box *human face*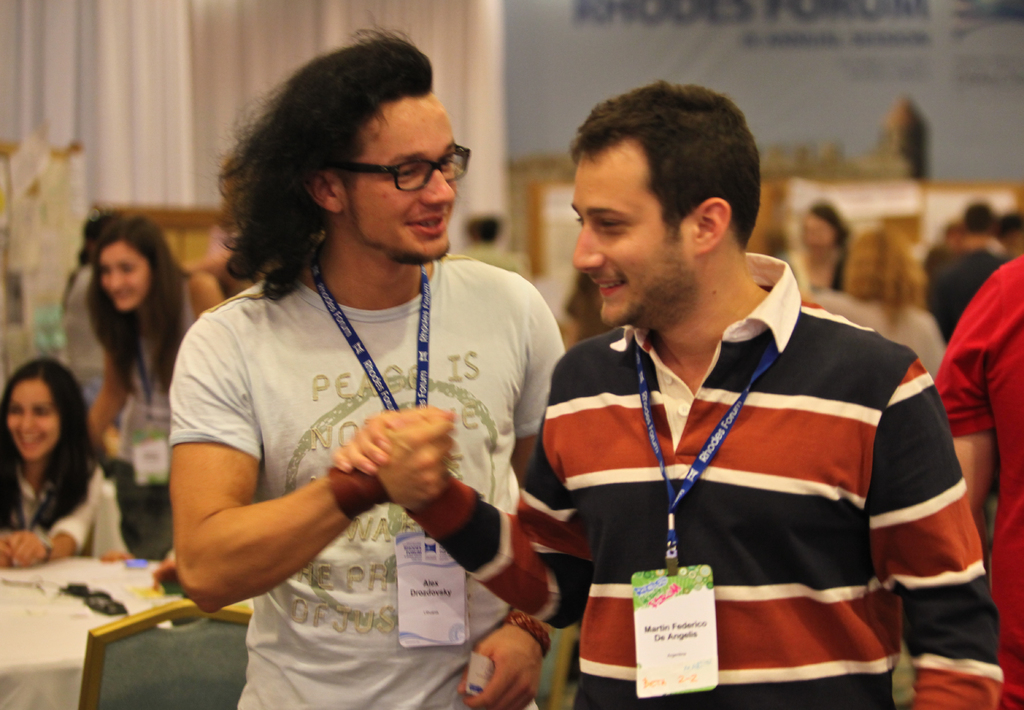
[x1=343, y1=92, x2=461, y2=269]
